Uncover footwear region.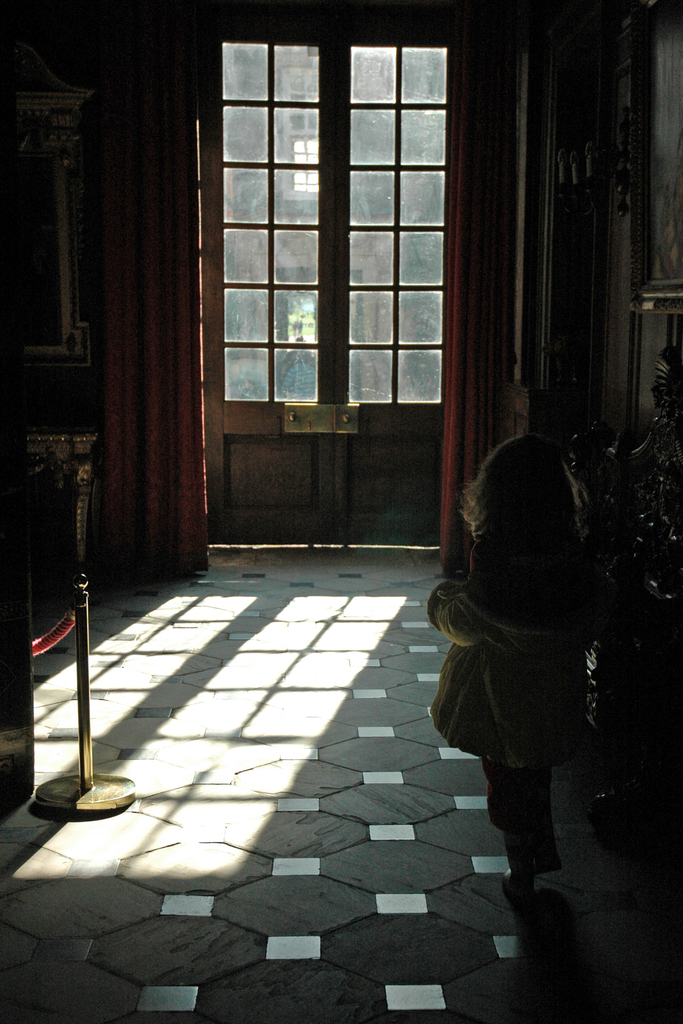
Uncovered: 499 853 569 934.
